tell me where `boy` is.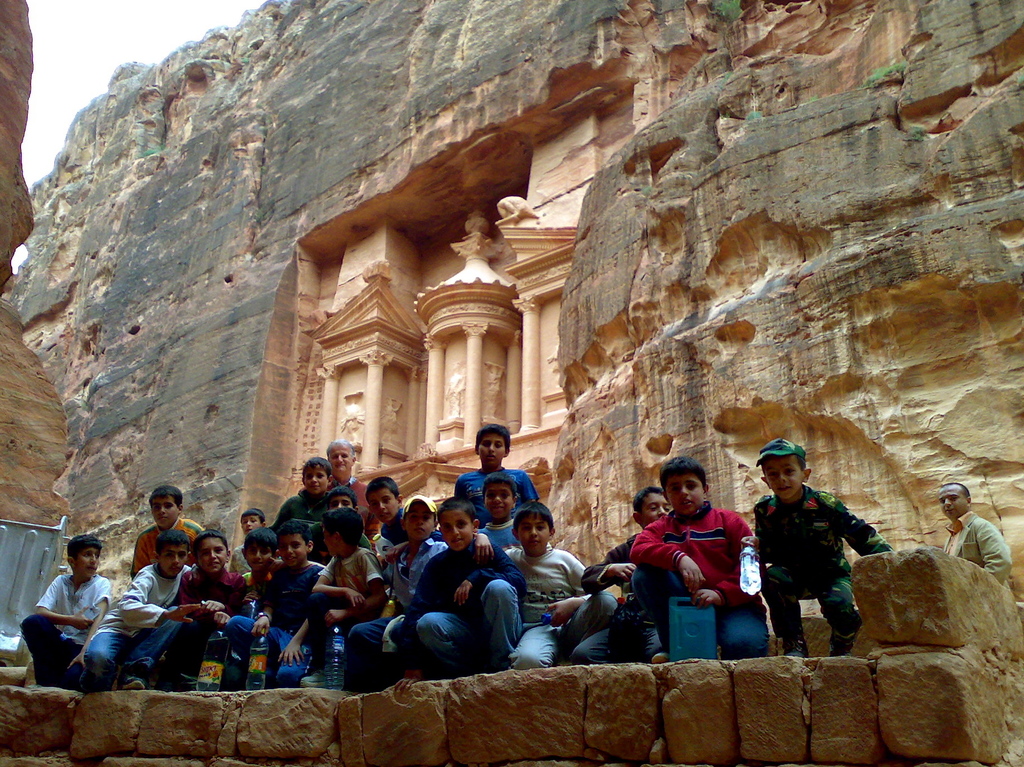
`boy` is at BBox(240, 526, 282, 601).
